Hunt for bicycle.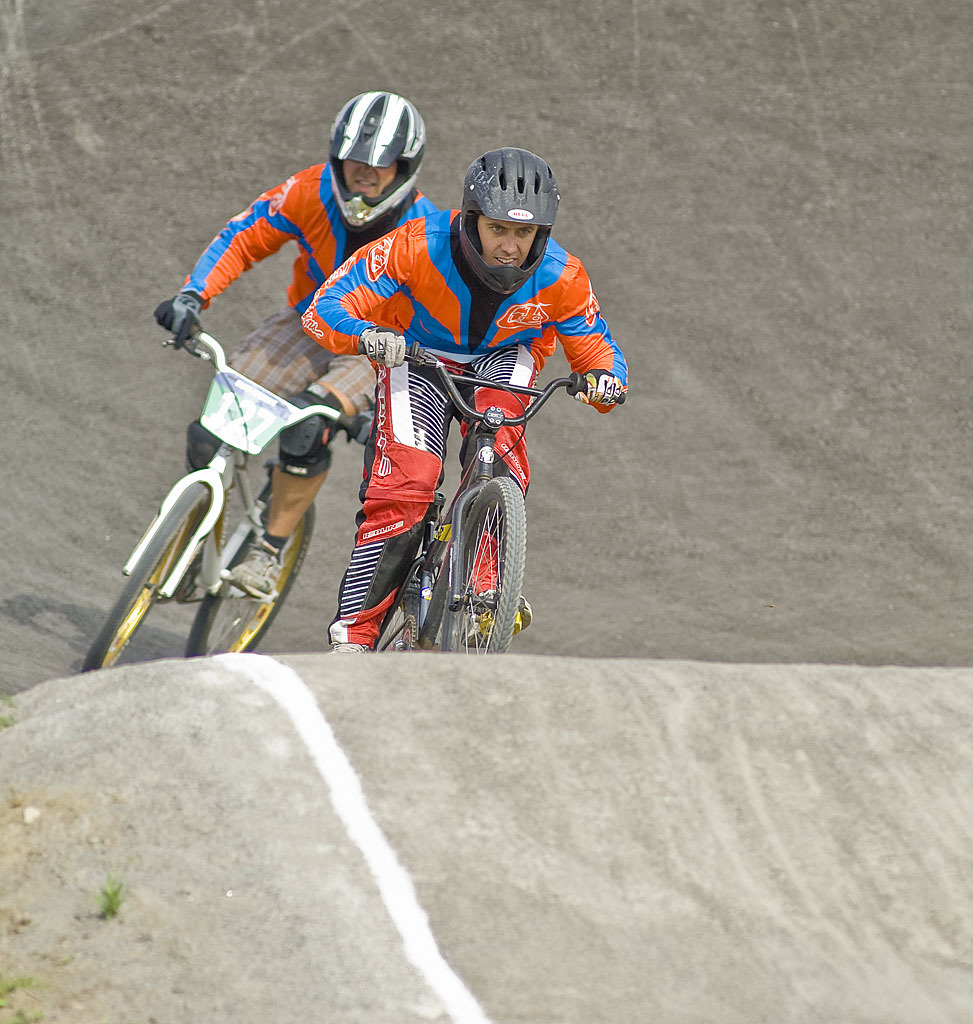
Hunted down at {"x1": 359, "y1": 336, "x2": 628, "y2": 652}.
